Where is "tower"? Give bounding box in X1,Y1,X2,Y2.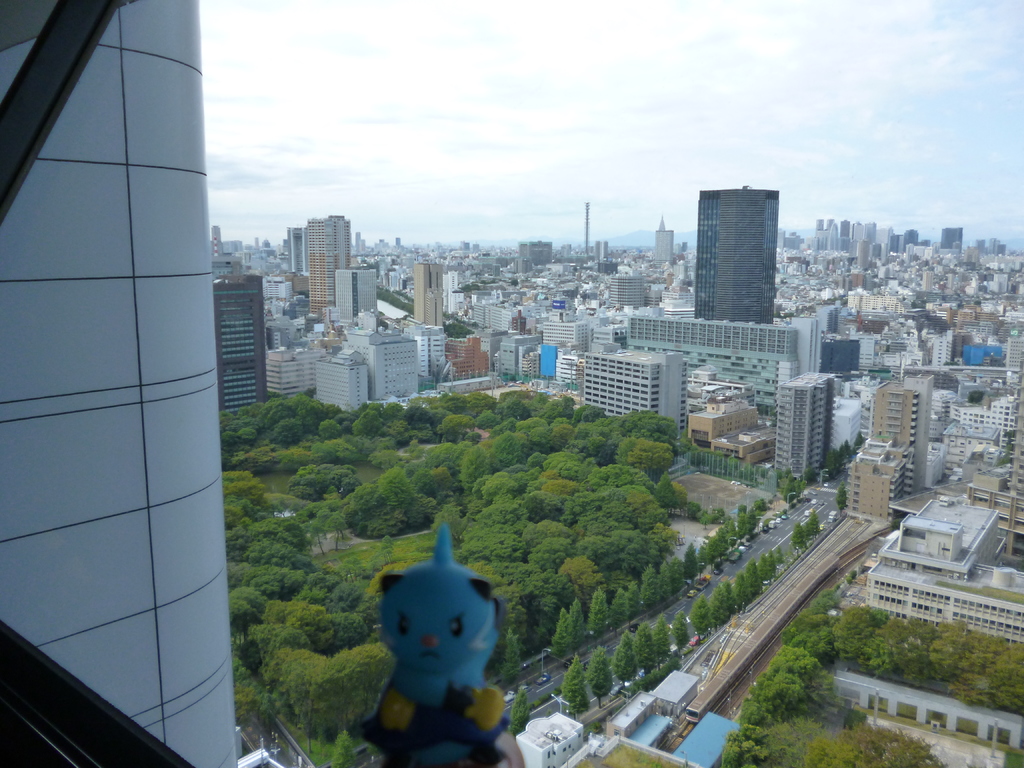
682,164,798,328.
